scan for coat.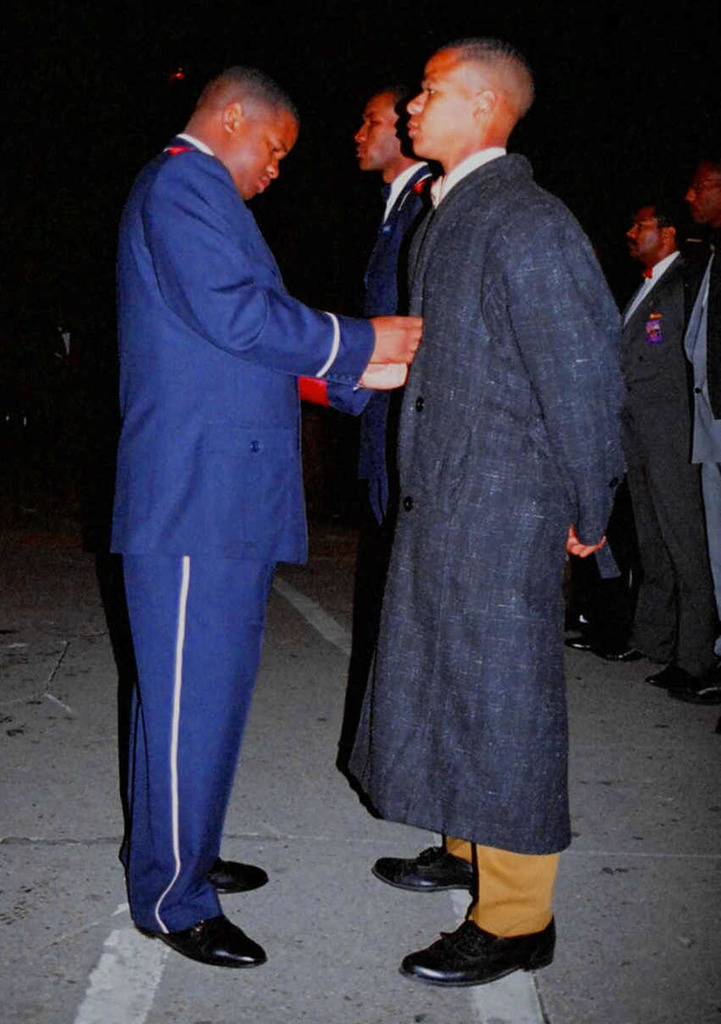
Scan result: {"x1": 634, "y1": 264, "x2": 706, "y2": 473}.
